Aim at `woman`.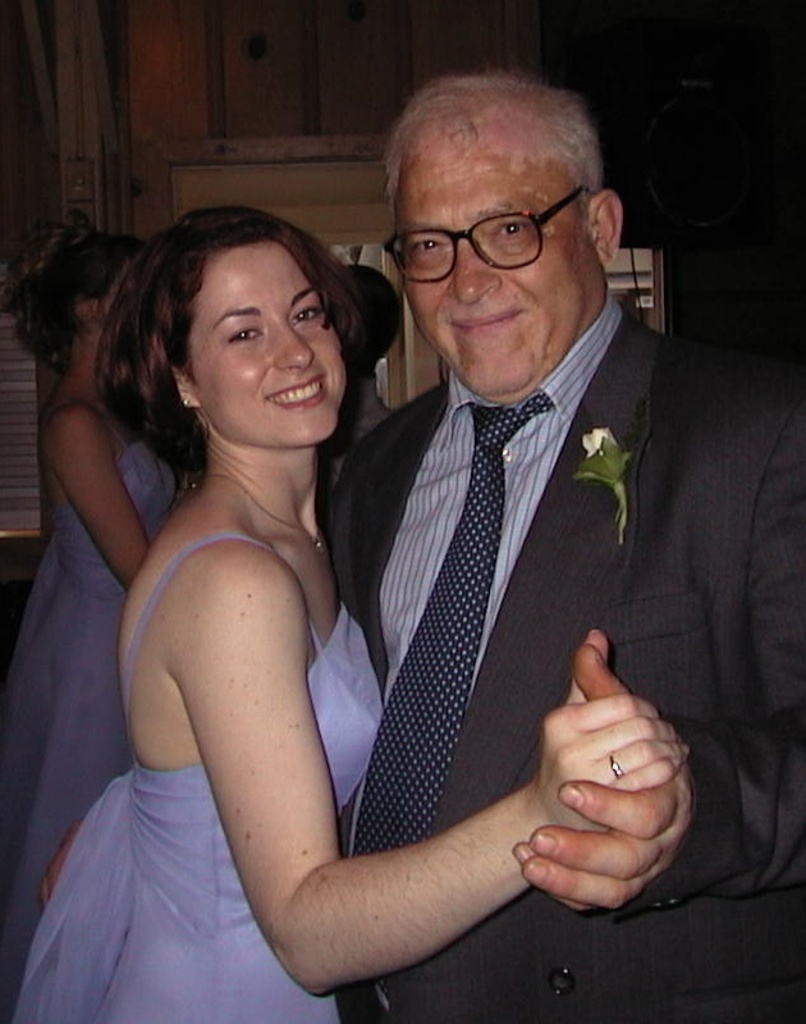
Aimed at <box>0,239,203,1020</box>.
